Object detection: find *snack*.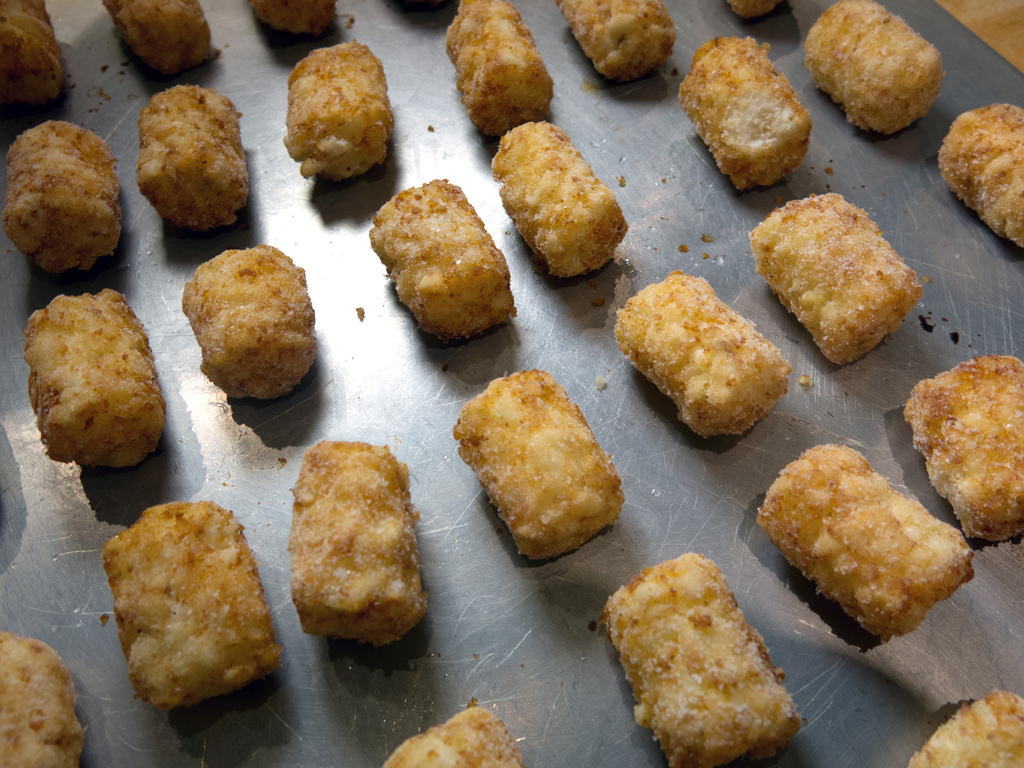
locate(751, 184, 924, 370).
